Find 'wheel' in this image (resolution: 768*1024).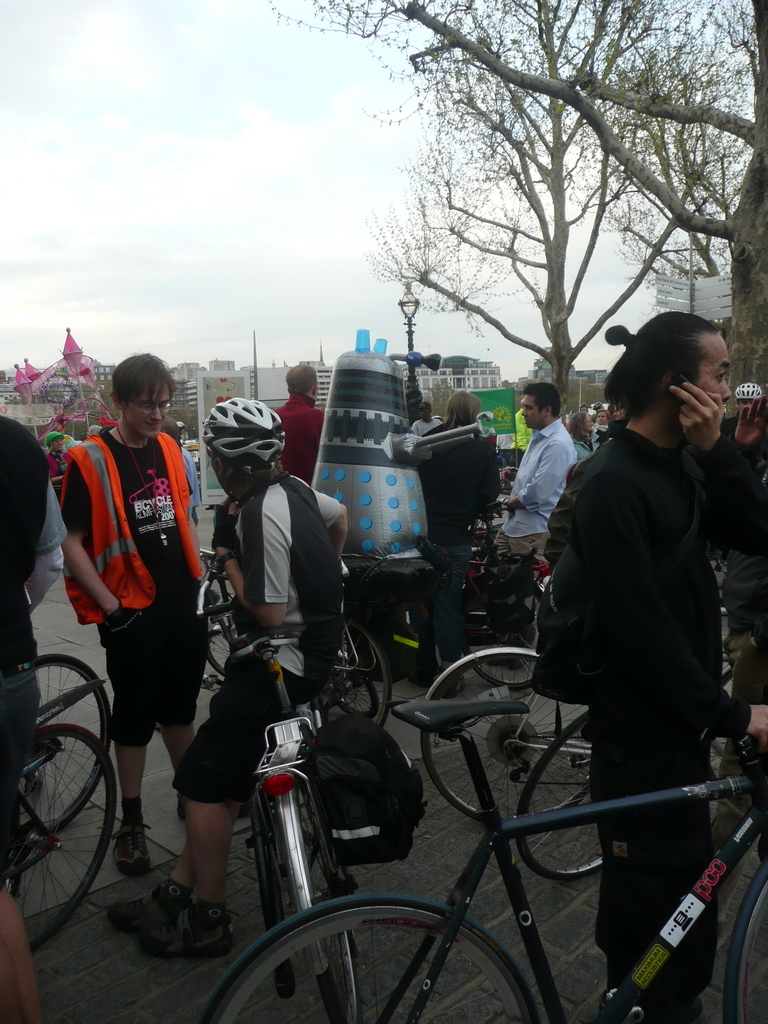
Rect(208, 605, 233, 678).
